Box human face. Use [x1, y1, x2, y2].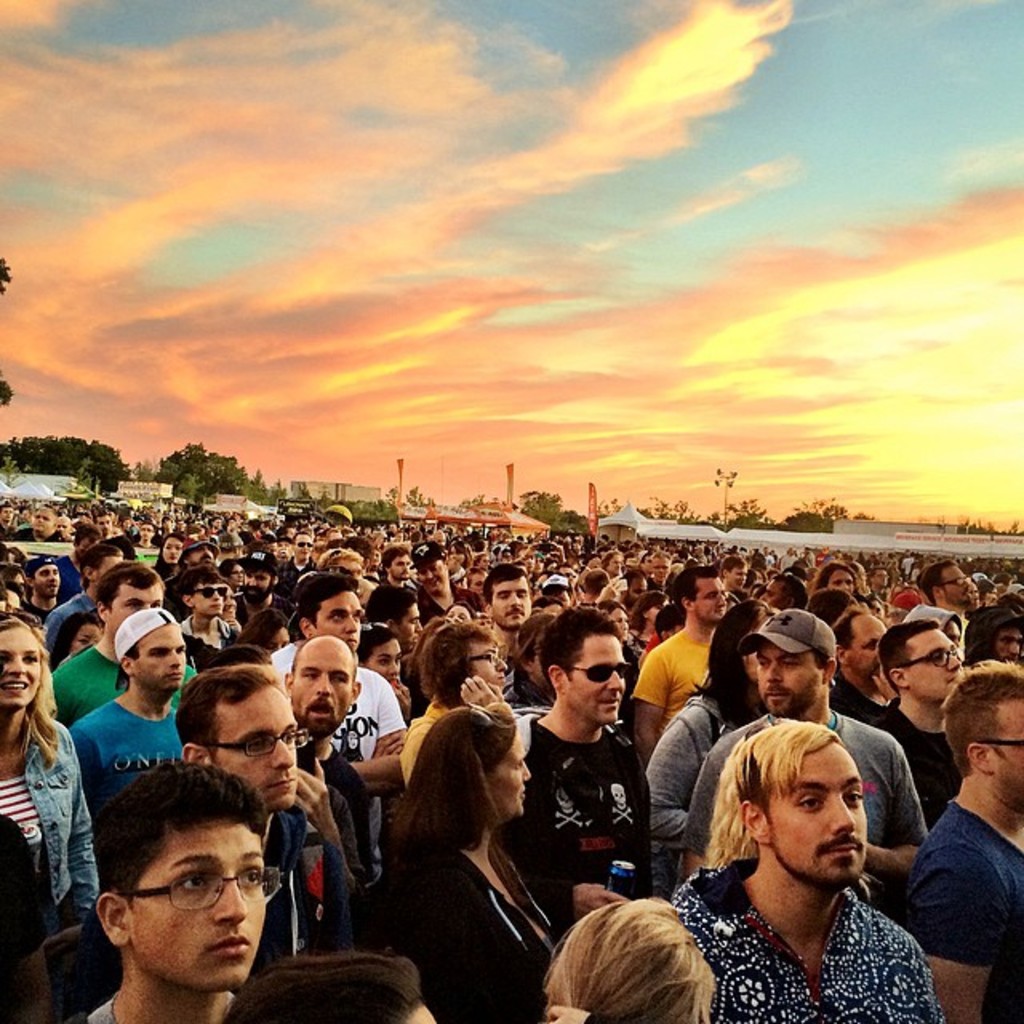
[491, 574, 531, 627].
